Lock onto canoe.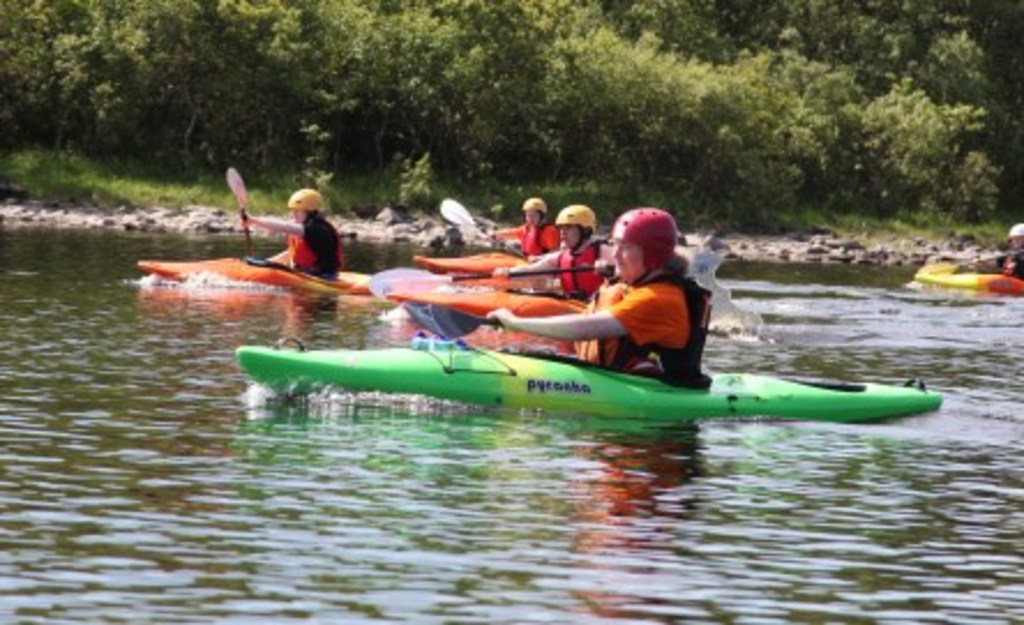
Locked: select_region(231, 346, 941, 415).
